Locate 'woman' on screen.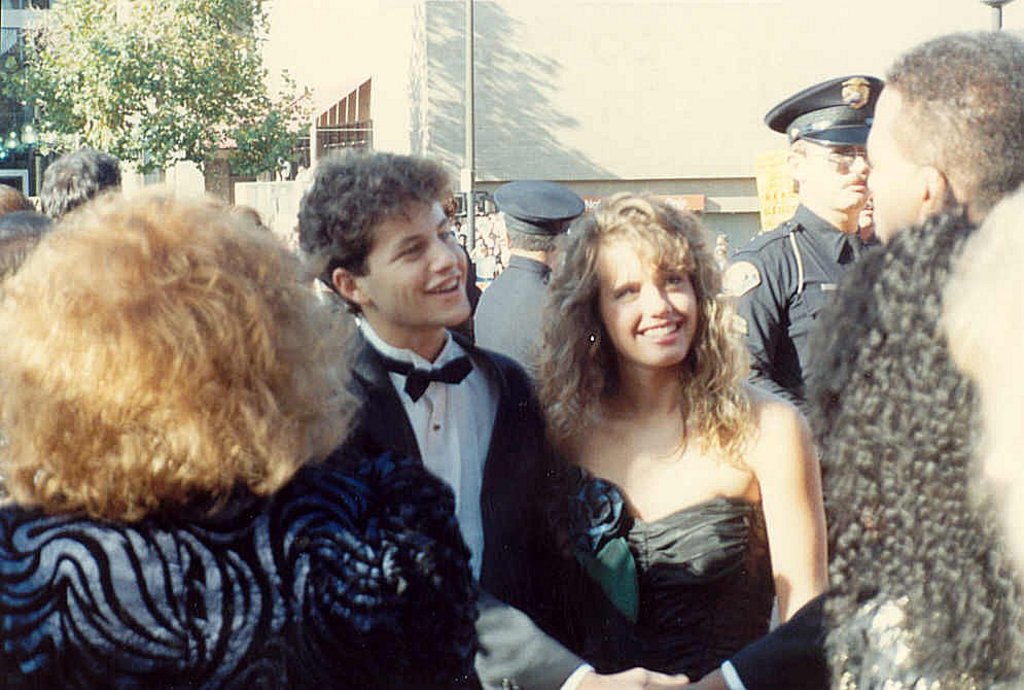
On screen at pyautogui.locateOnScreen(484, 186, 836, 680).
